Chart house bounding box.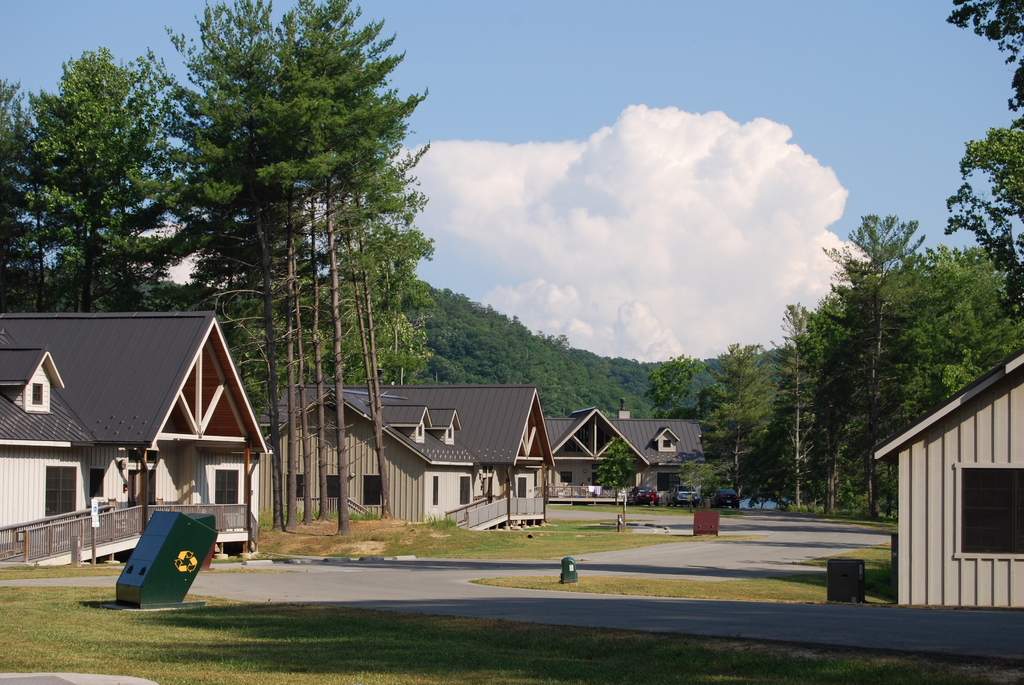
Charted: box(0, 340, 111, 551).
